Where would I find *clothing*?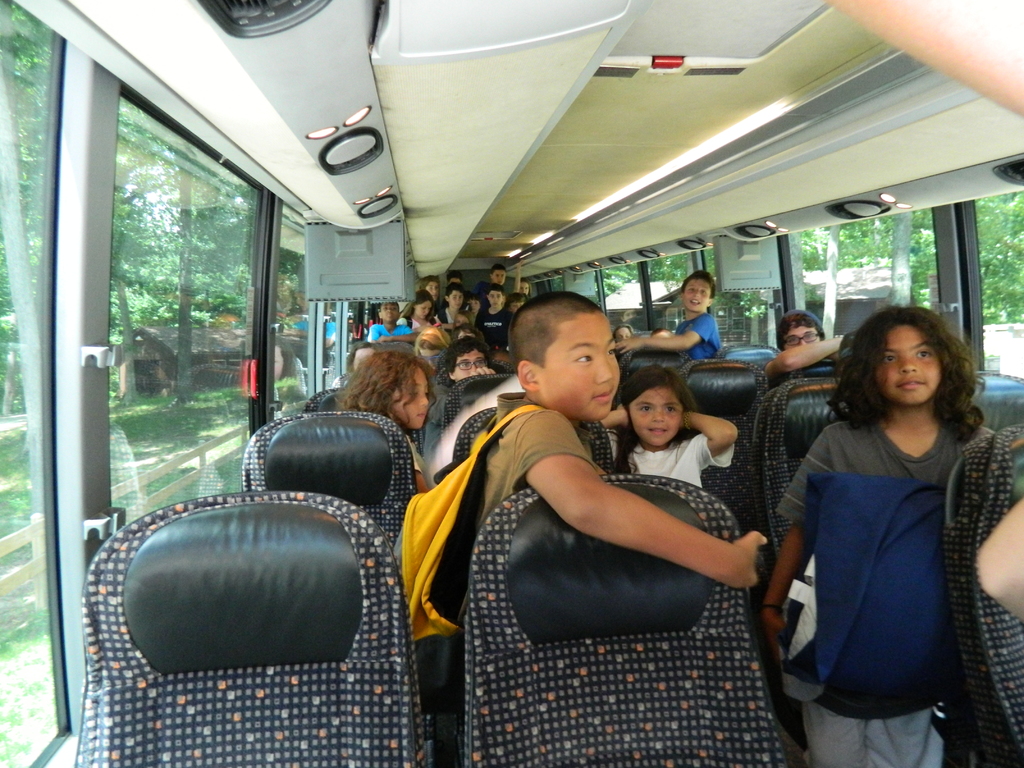
At 662 314 715 365.
